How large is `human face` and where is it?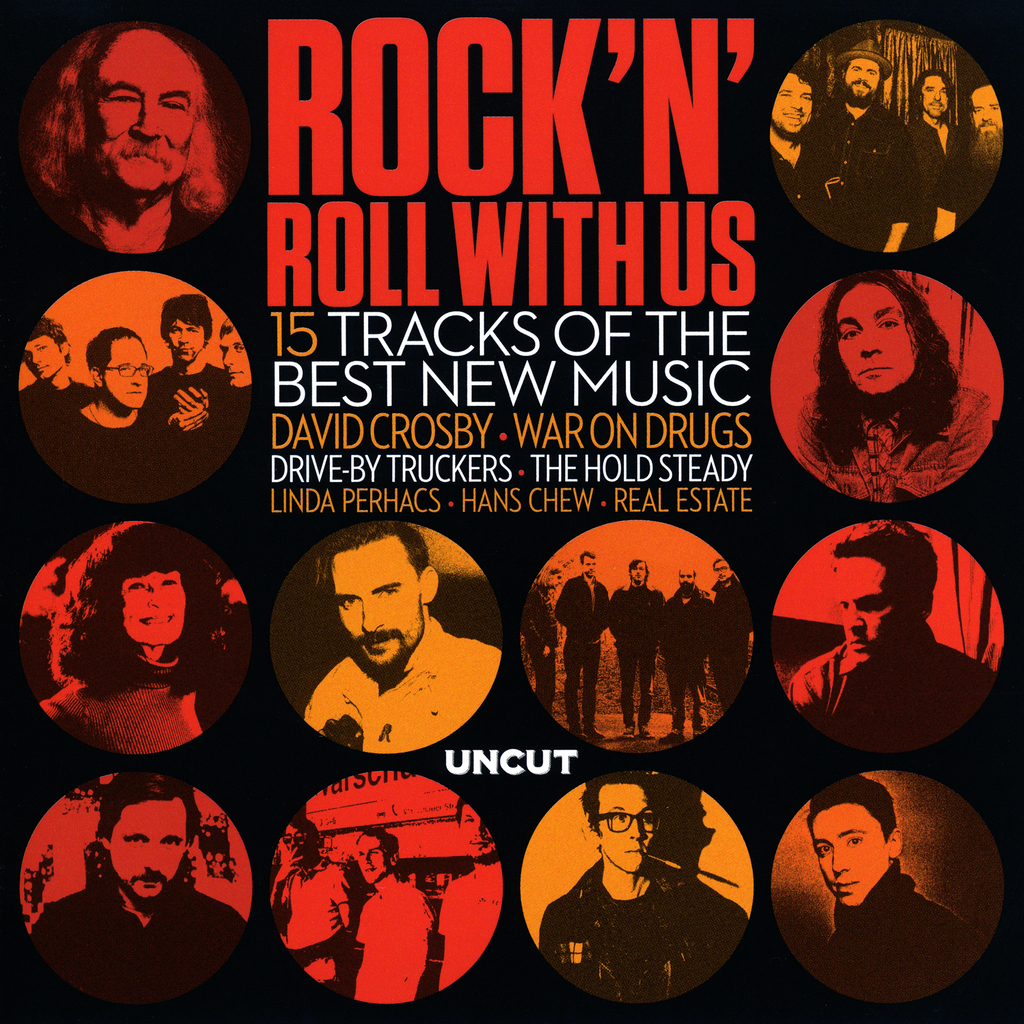
Bounding box: (675, 566, 699, 591).
